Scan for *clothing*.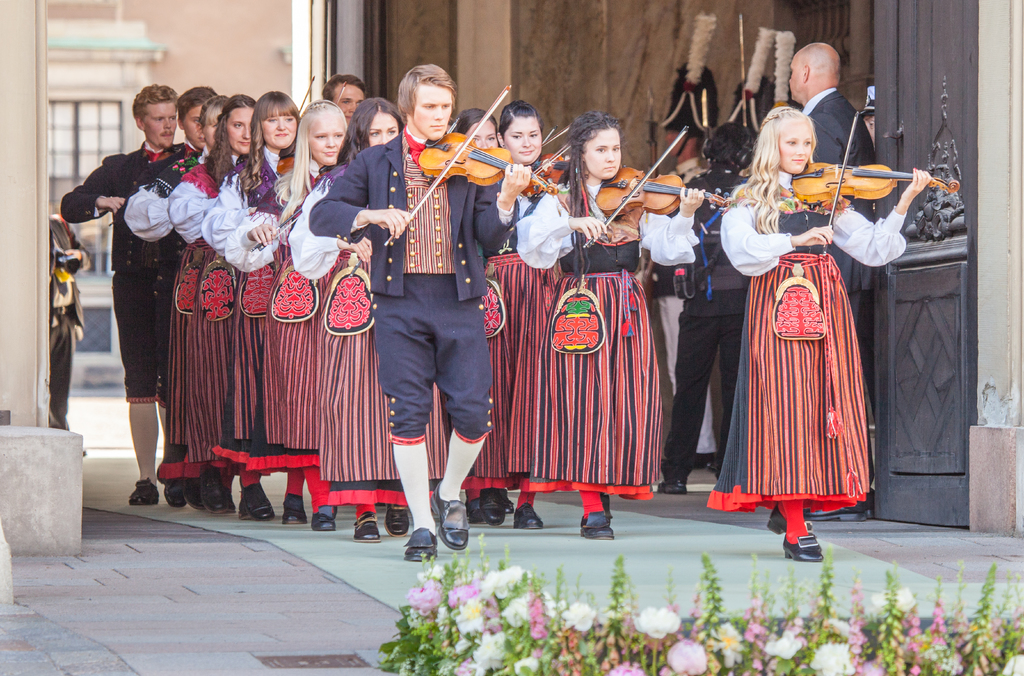
Scan result: locate(157, 145, 220, 477).
